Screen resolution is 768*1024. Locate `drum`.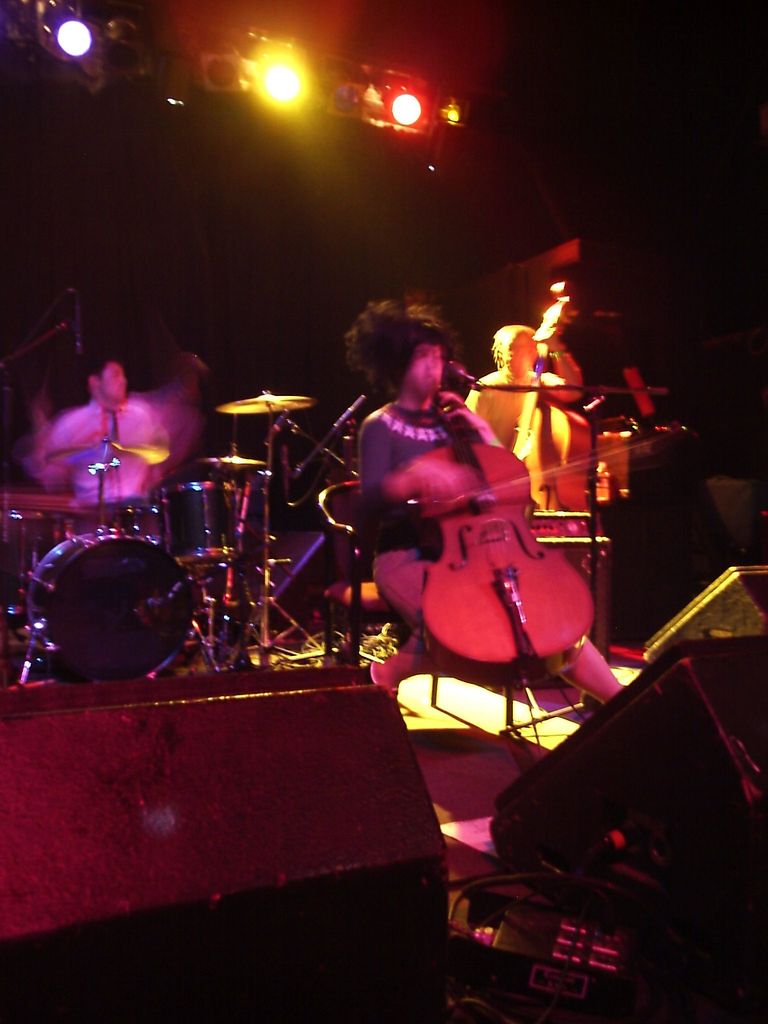
detection(28, 529, 196, 682).
